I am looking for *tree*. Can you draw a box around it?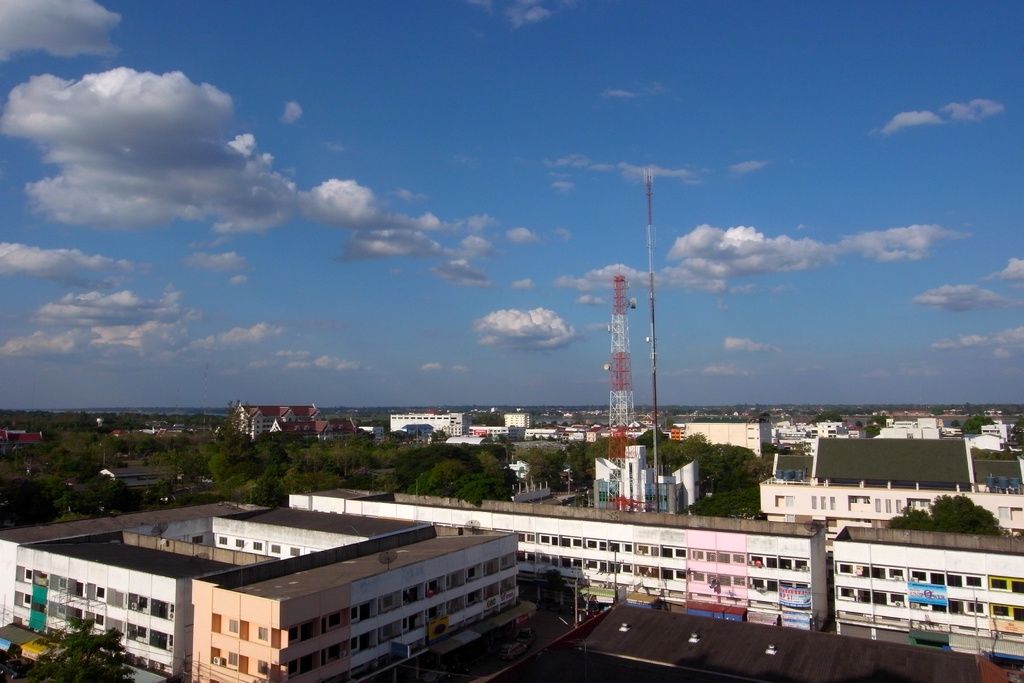
Sure, the bounding box is [x1=957, y1=414, x2=995, y2=432].
